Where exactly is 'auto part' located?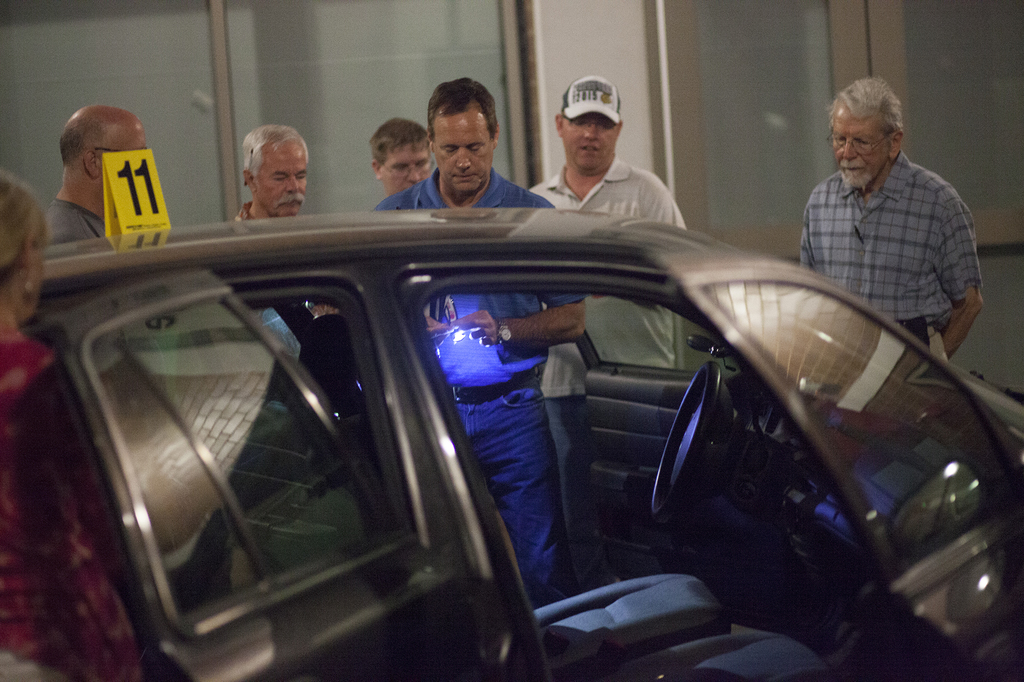
Its bounding box is [x1=0, y1=206, x2=1019, y2=681].
